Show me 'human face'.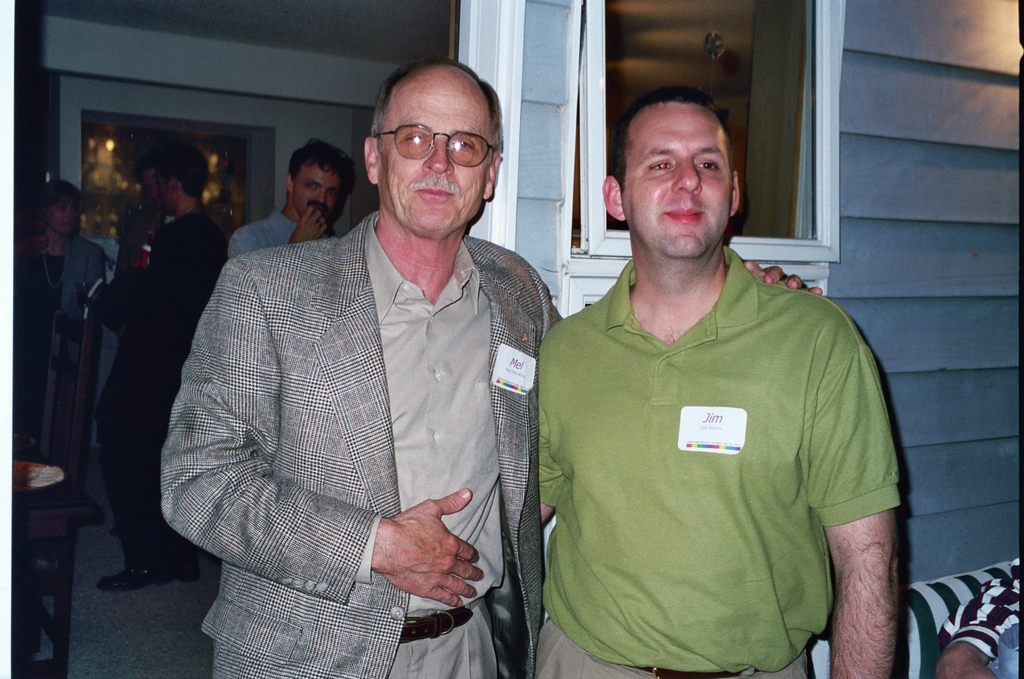
'human face' is here: {"x1": 378, "y1": 69, "x2": 487, "y2": 232}.
